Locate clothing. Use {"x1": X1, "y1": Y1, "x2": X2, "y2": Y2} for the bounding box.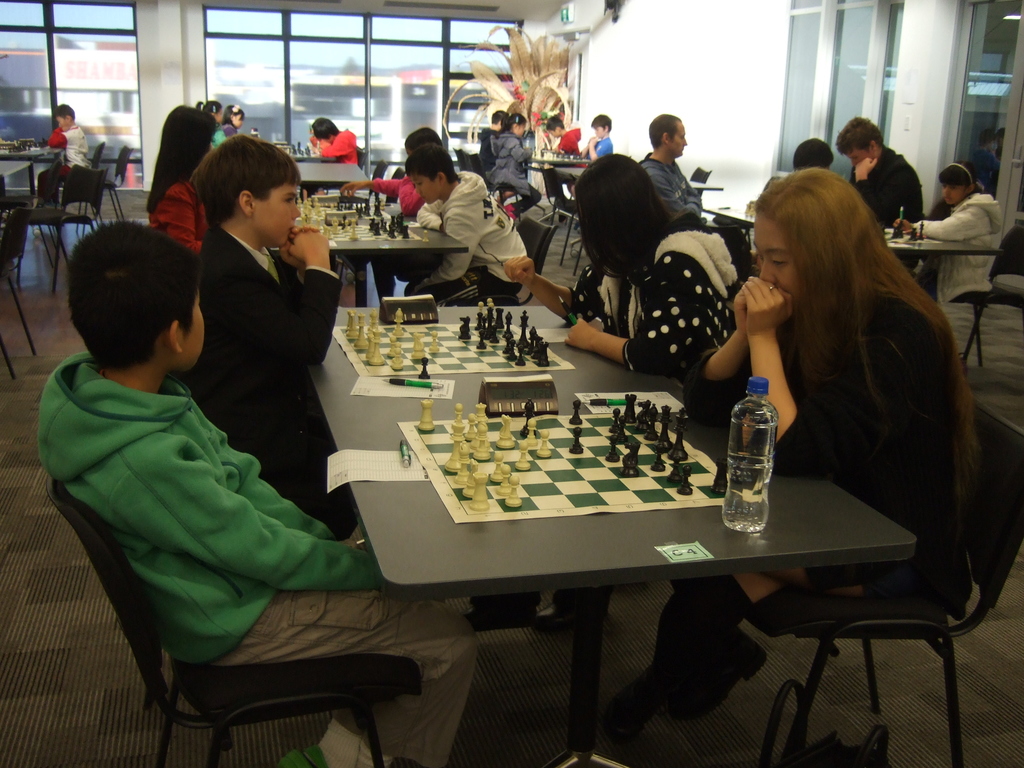
{"x1": 172, "y1": 177, "x2": 335, "y2": 444}.
